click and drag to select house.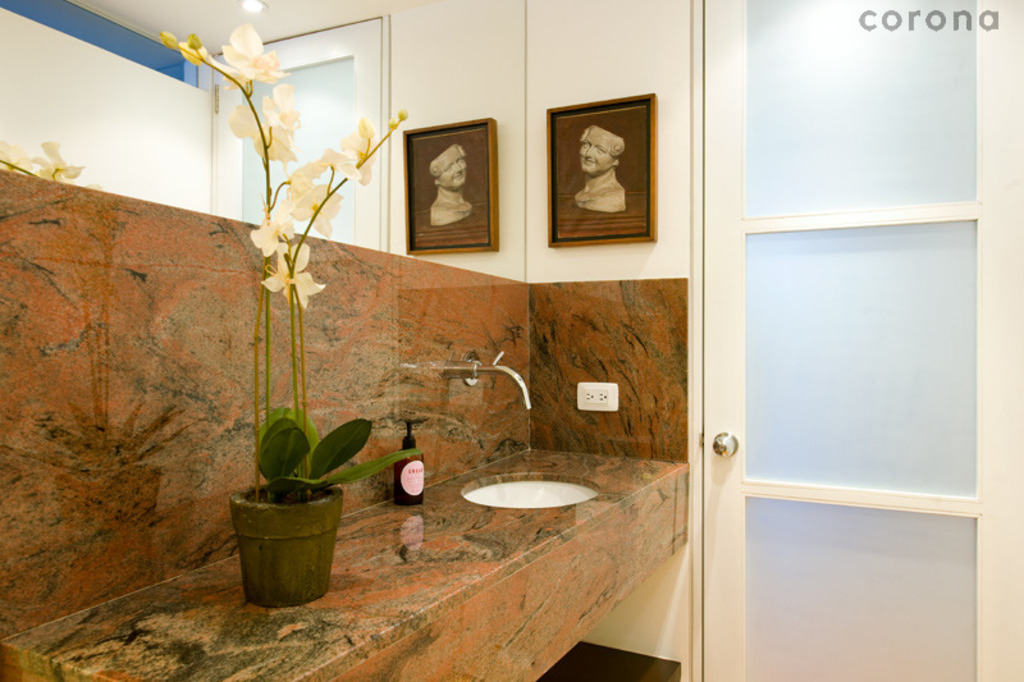
Selection: (x1=0, y1=0, x2=1023, y2=613).
